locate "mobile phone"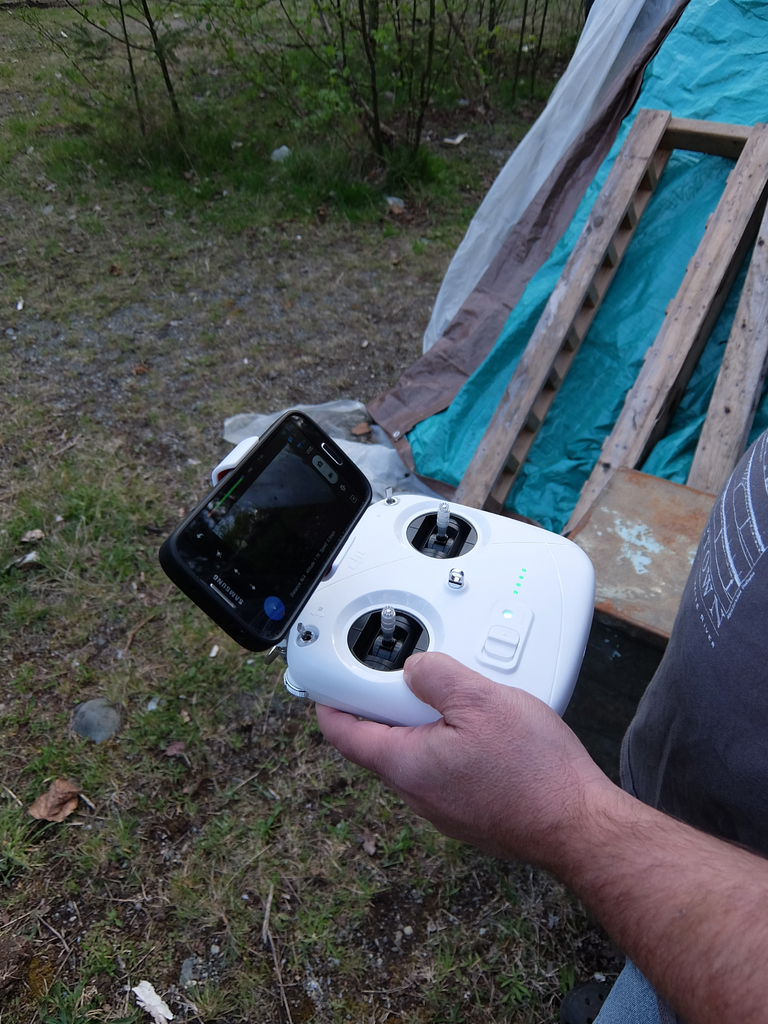
locate(156, 409, 374, 649)
